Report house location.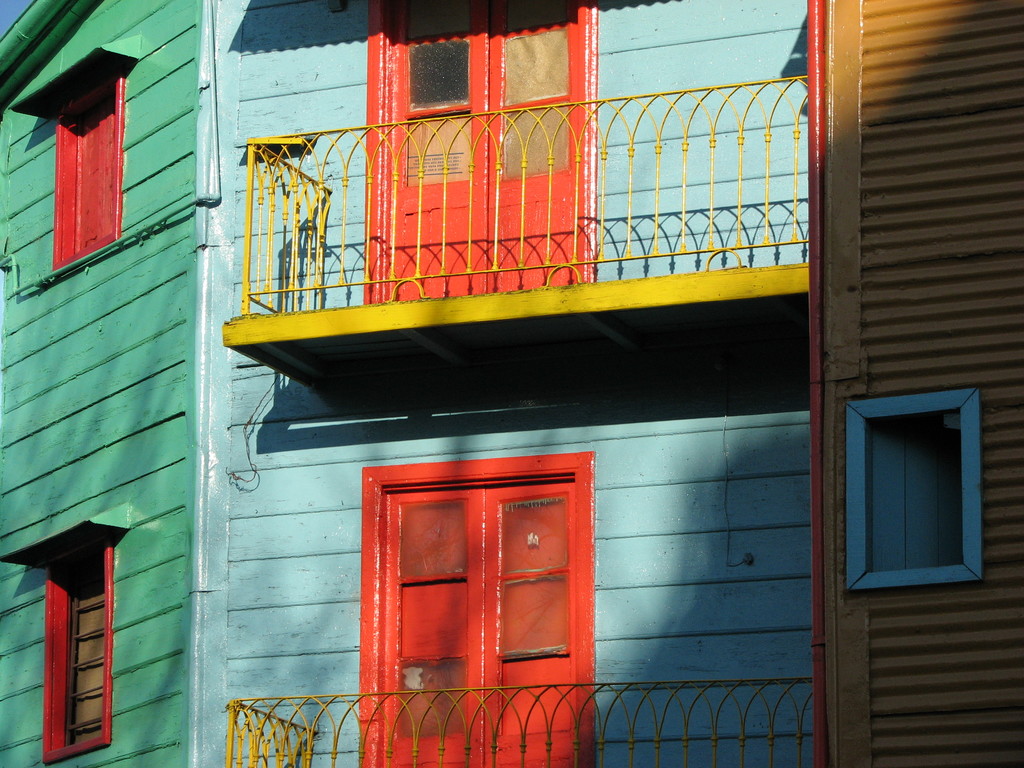
Report: 0,0,1023,767.
